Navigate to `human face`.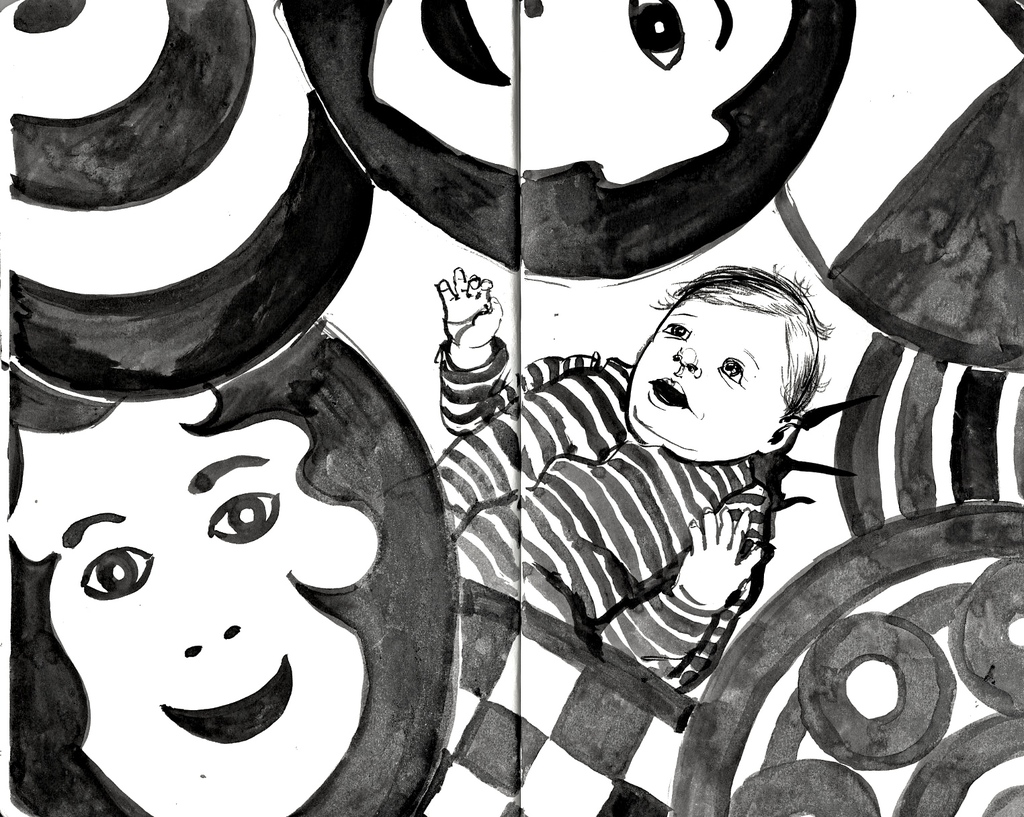
Navigation target: [x1=630, y1=299, x2=783, y2=454].
